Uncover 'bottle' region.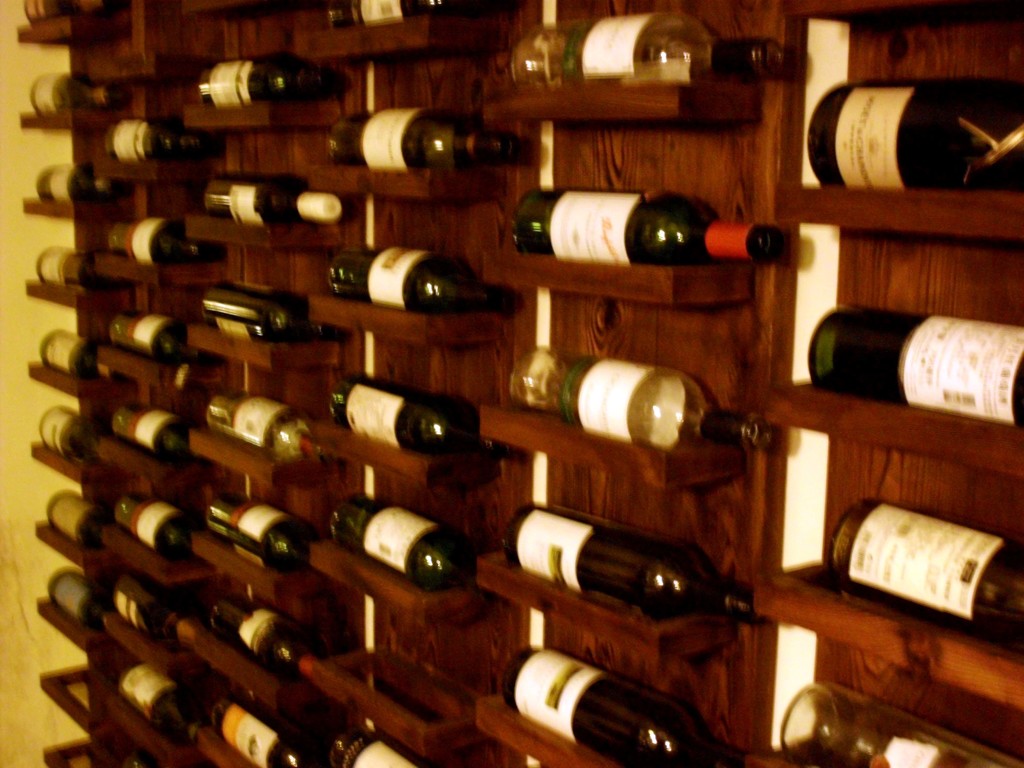
Uncovered: bbox=(211, 687, 298, 767).
